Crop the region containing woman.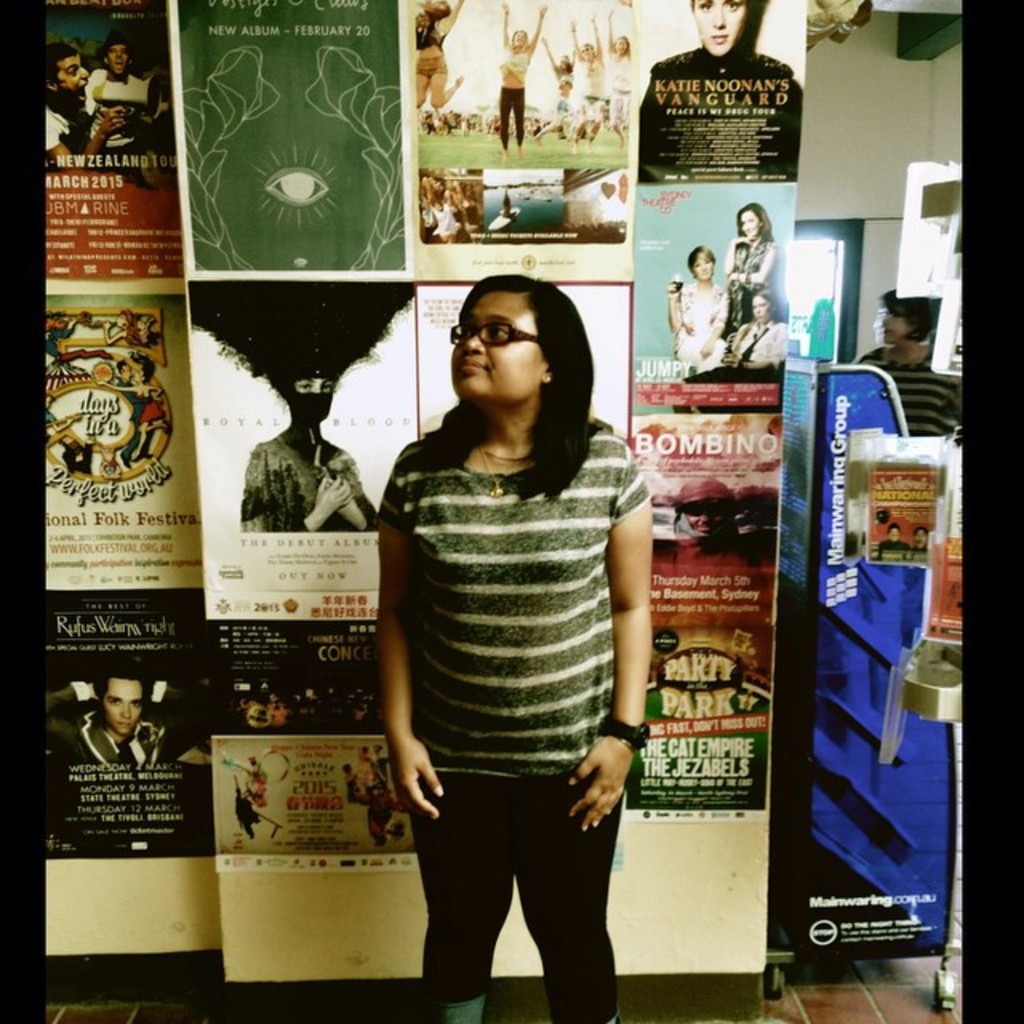
Crop region: [left=725, top=202, right=787, bottom=339].
